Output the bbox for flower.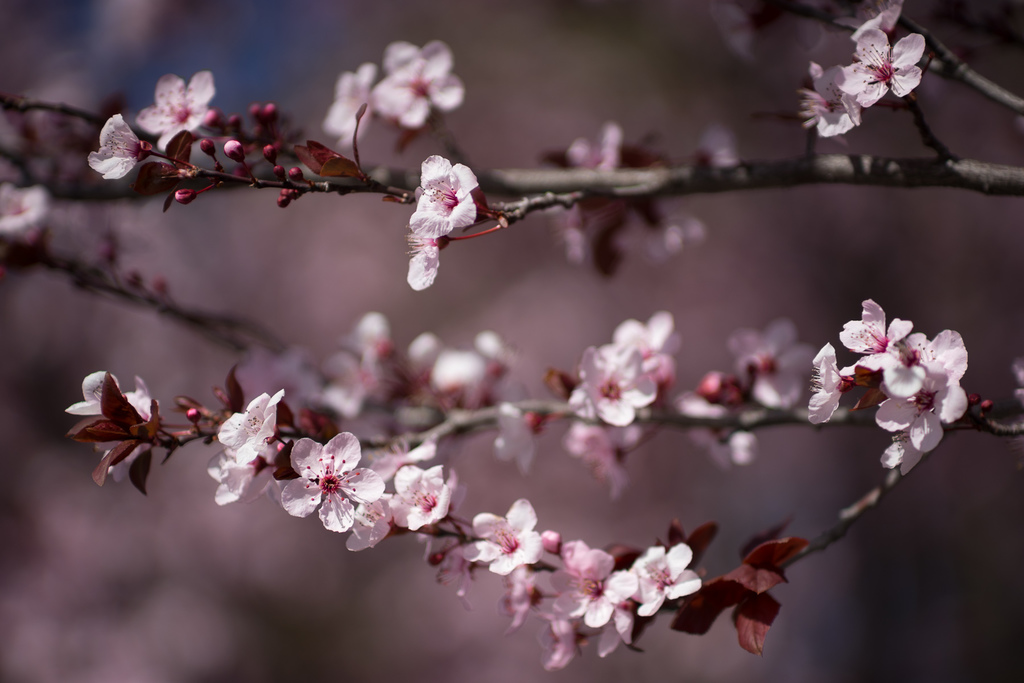
<bbox>412, 152, 477, 236</bbox>.
